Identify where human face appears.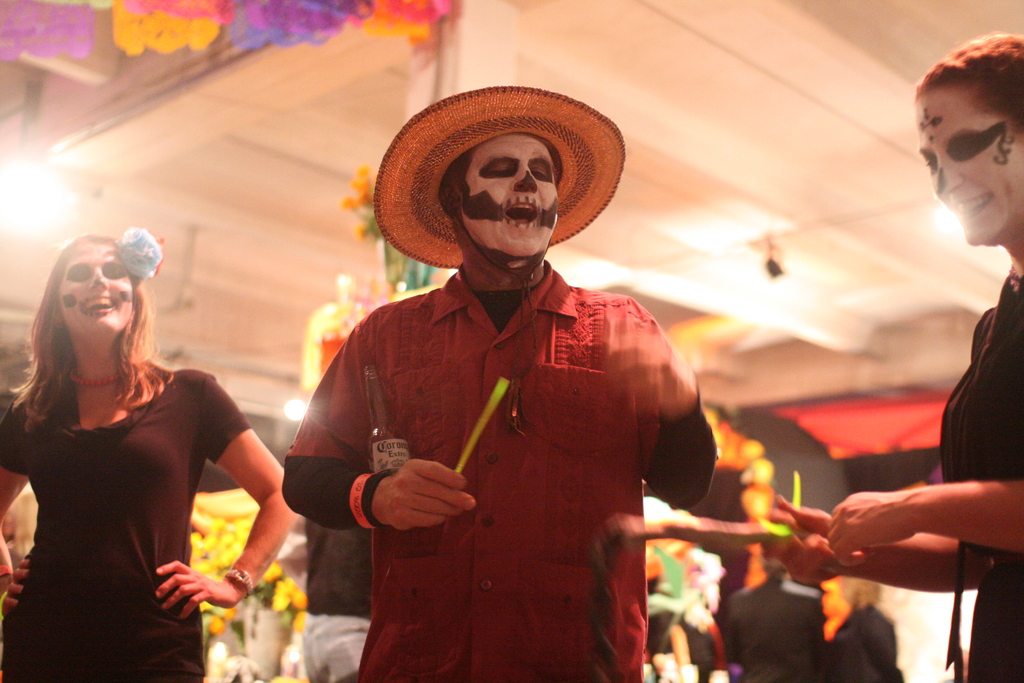
Appears at rect(920, 85, 1023, 242).
